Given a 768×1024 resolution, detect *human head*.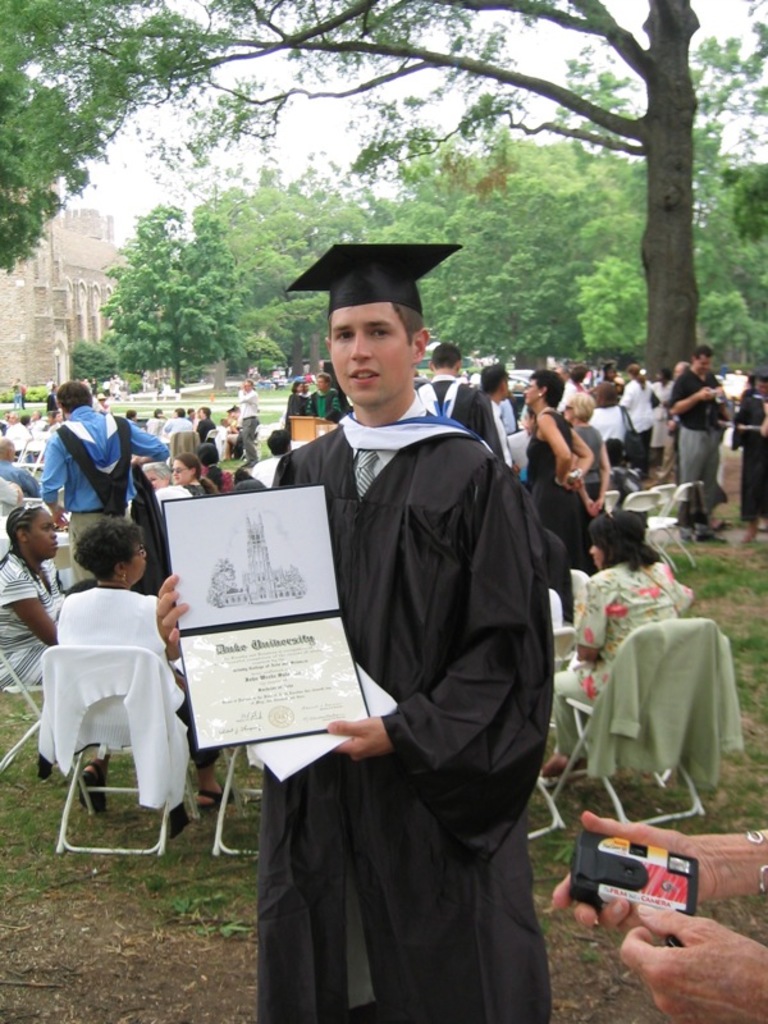
Rect(303, 244, 444, 412).
